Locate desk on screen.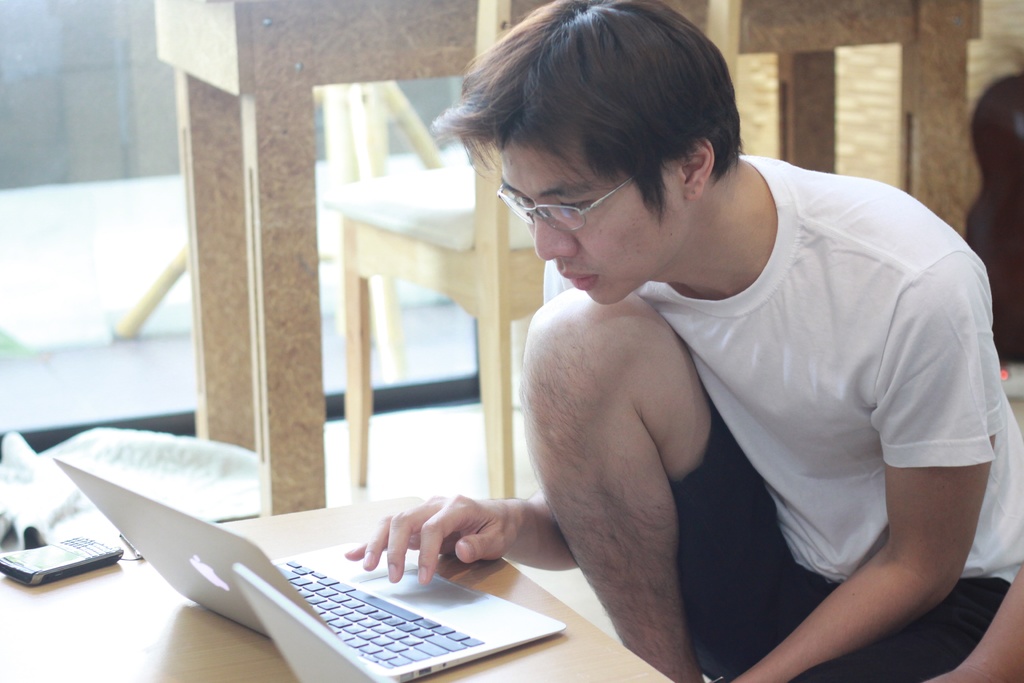
On screen at {"x1": 50, "y1": 487, "x2": 630, "y2": 682}.
